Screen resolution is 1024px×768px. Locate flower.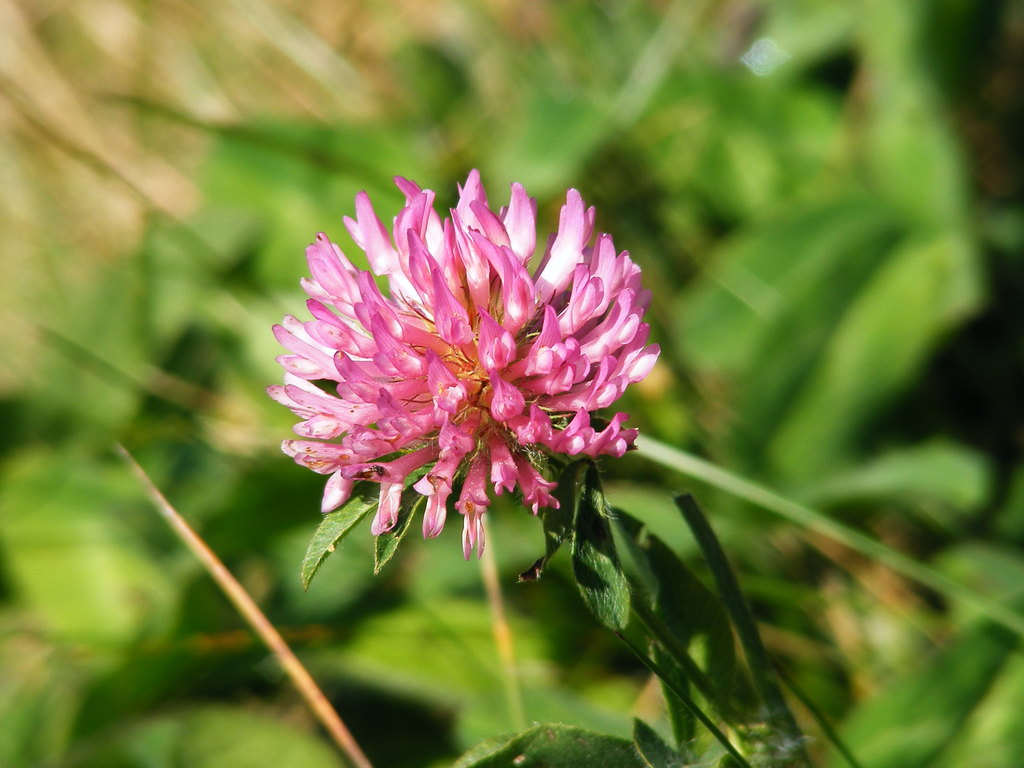
(x1=263, y1=171, x2=664, y2=585).
